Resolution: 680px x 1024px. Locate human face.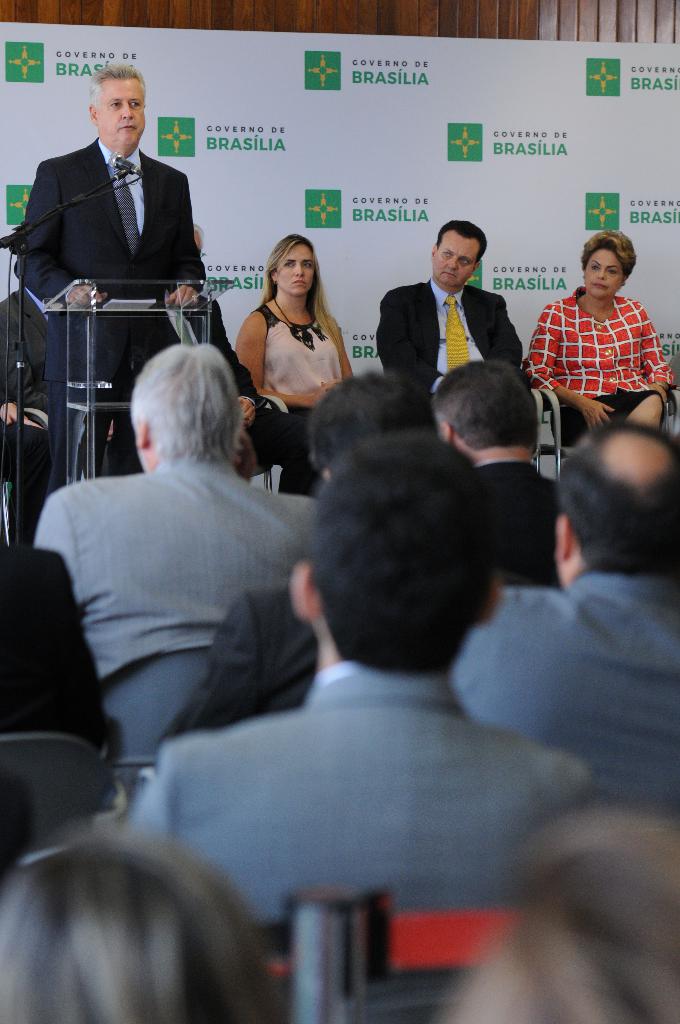
581/246/624/300.
